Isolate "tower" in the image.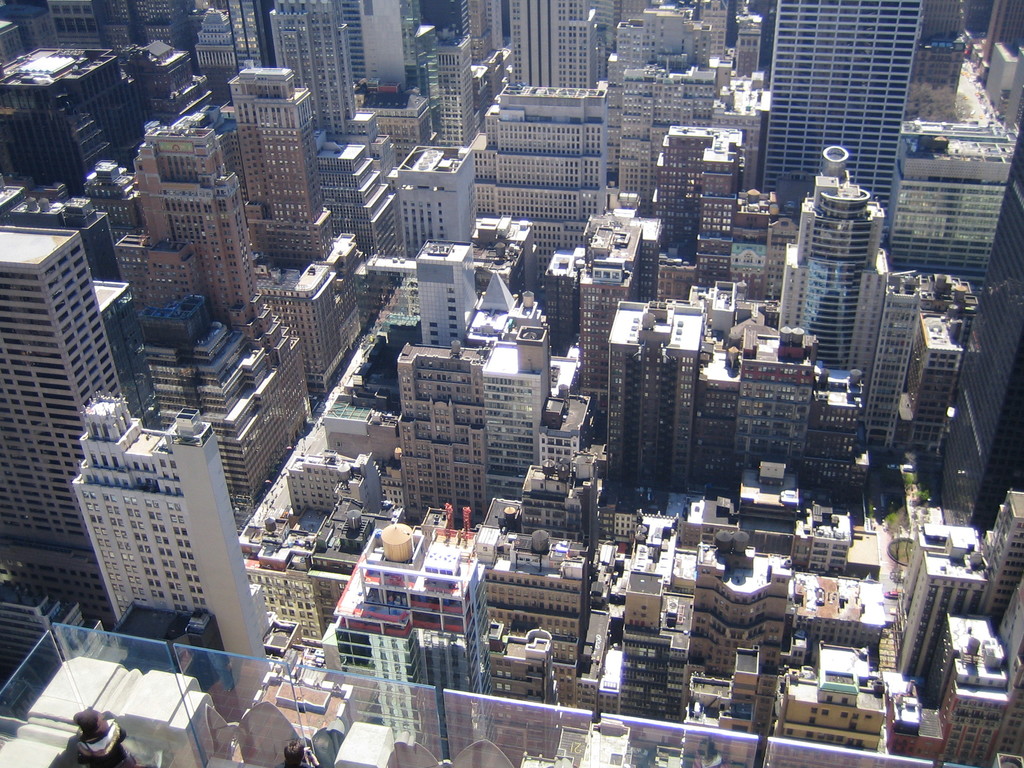
Isolated region: left=234, top=64, right=330, bottom=252.
